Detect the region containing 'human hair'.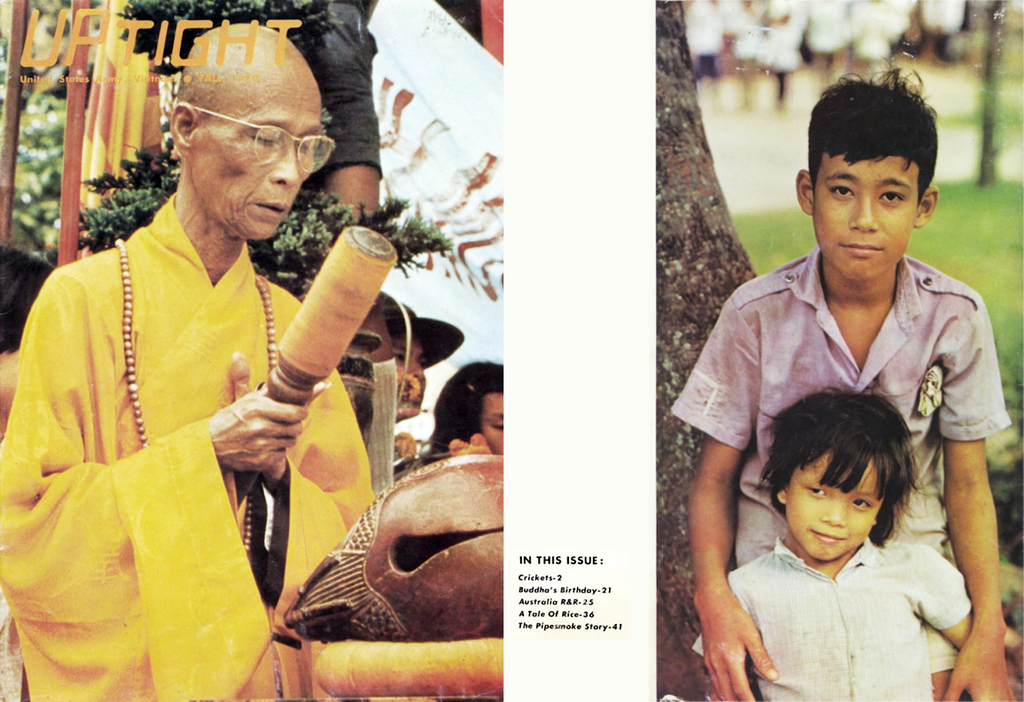
[left=171, top=60, right=221, bottom=126].
